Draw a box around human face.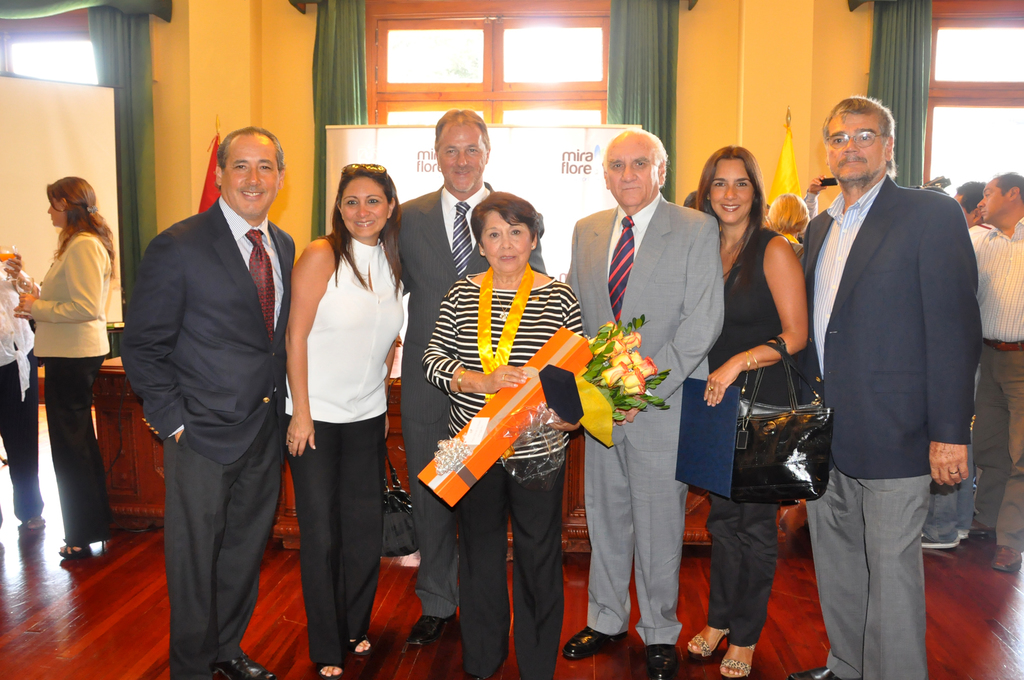
x1=705, y1=158, x2=759, y2=222.
